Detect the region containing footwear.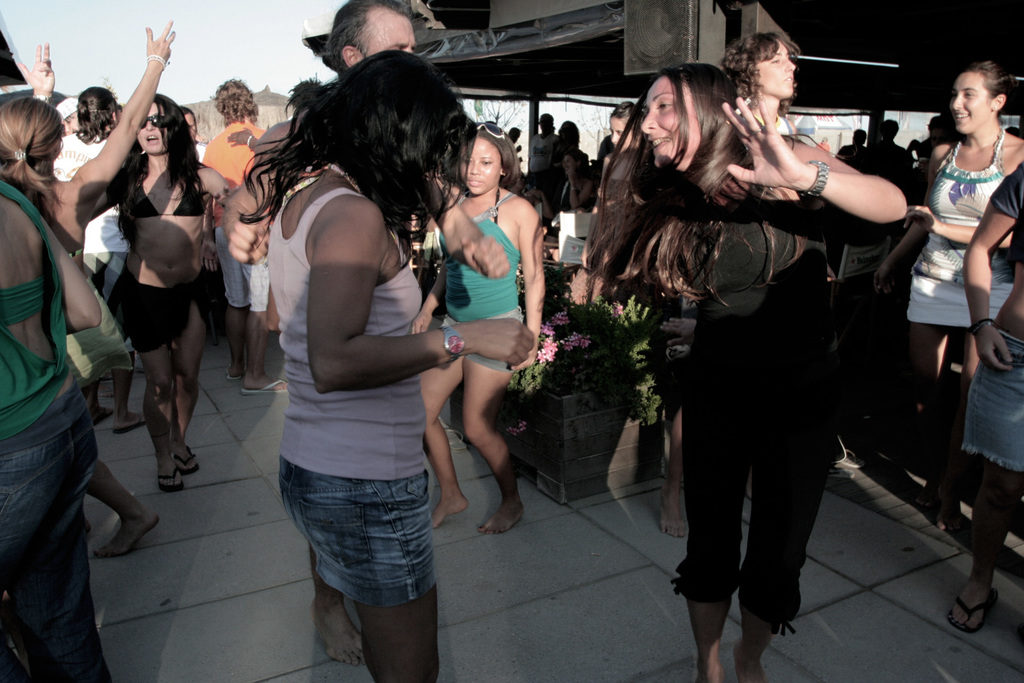
crop(241, 374, 292, 396).
